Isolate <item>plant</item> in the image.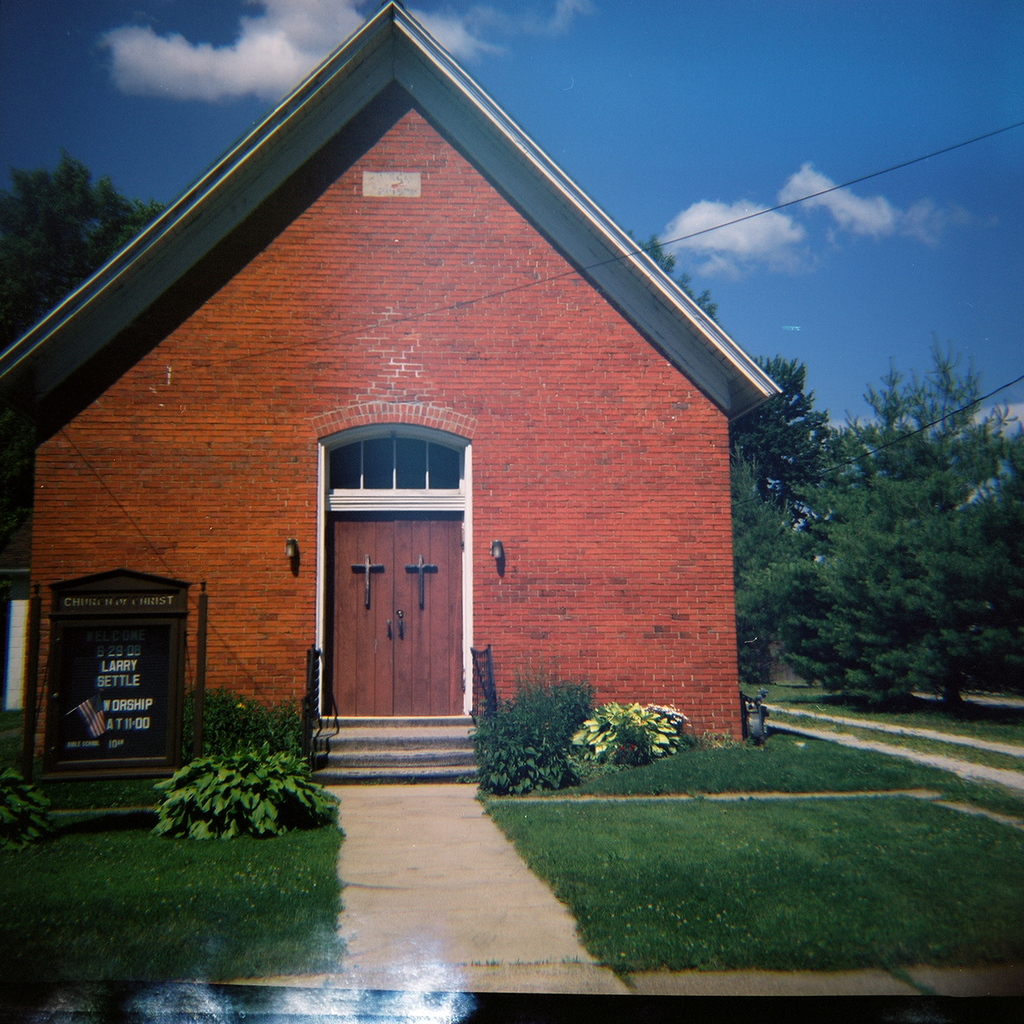
Isolated region: region(561, 696, 684, 764).
